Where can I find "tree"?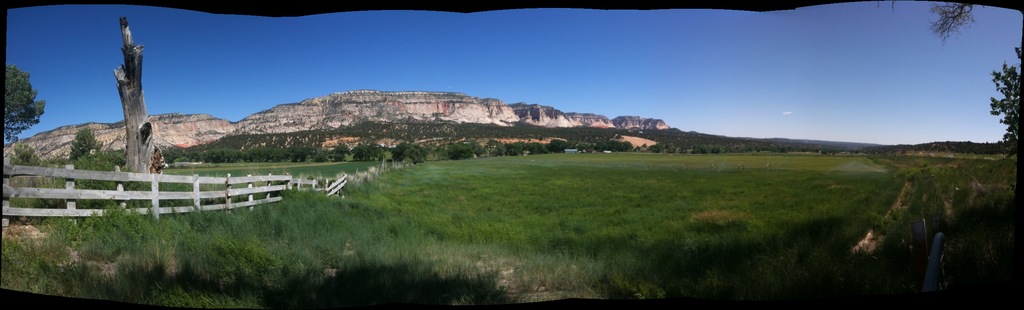
You can find it at region(988, 42, 1023, 156).
